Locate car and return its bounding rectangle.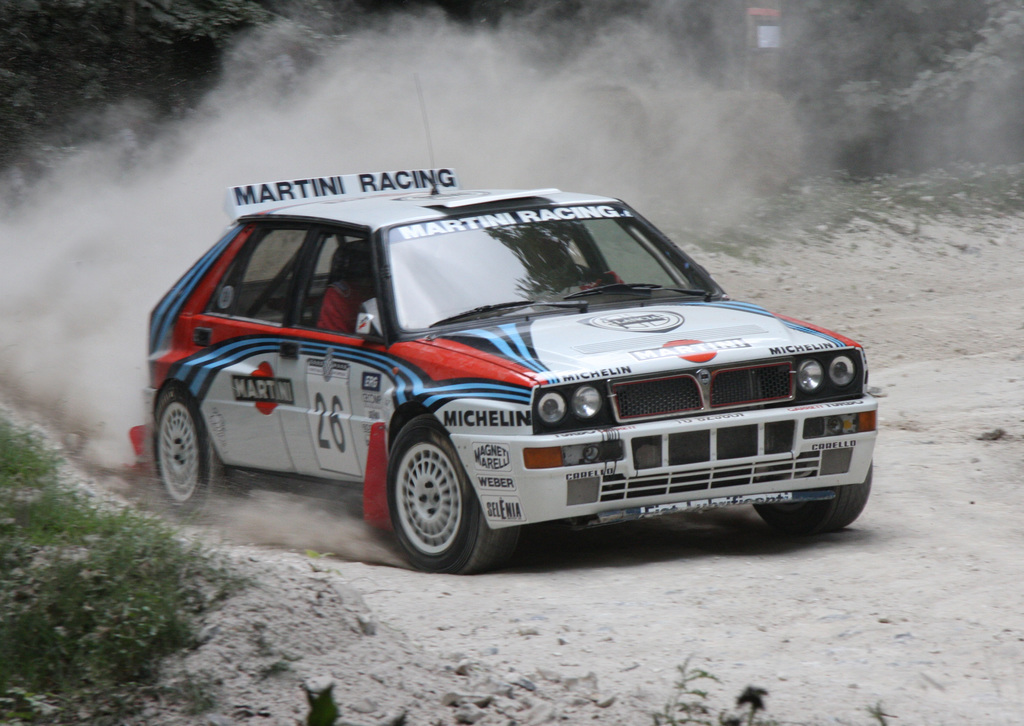
[152,189,879,572].
